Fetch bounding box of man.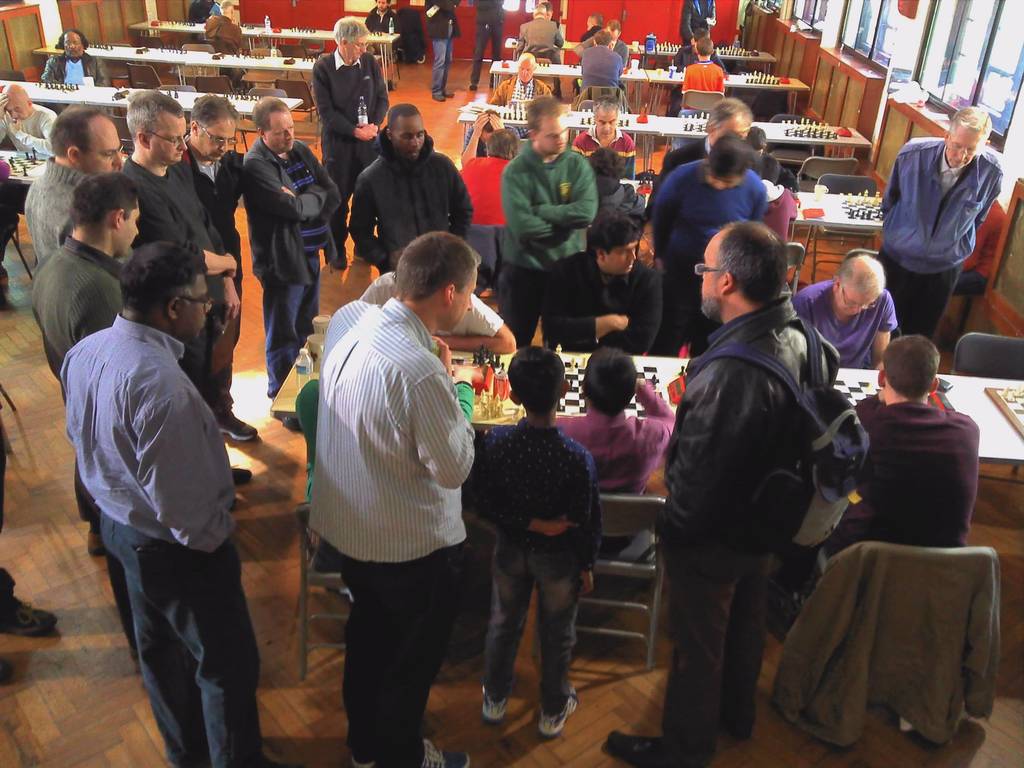
Bbox: locate(38, 24, 107, 90).
